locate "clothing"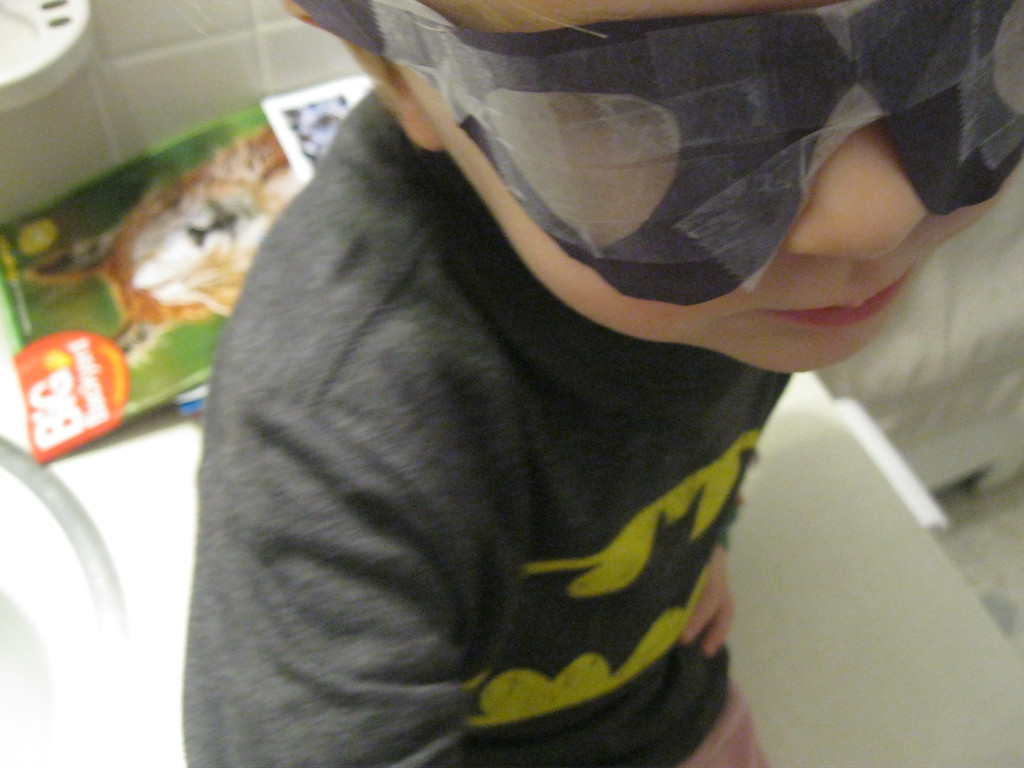
l=160, t=154, r=783, b=746
